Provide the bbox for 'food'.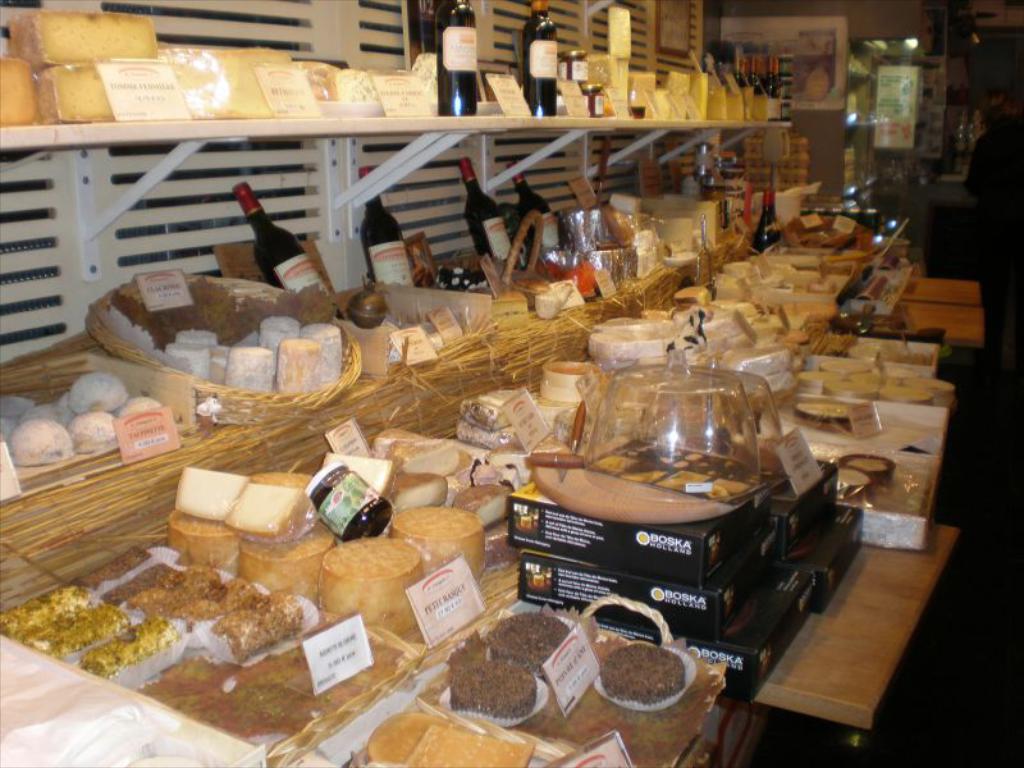
319, 532, 429, 639.
